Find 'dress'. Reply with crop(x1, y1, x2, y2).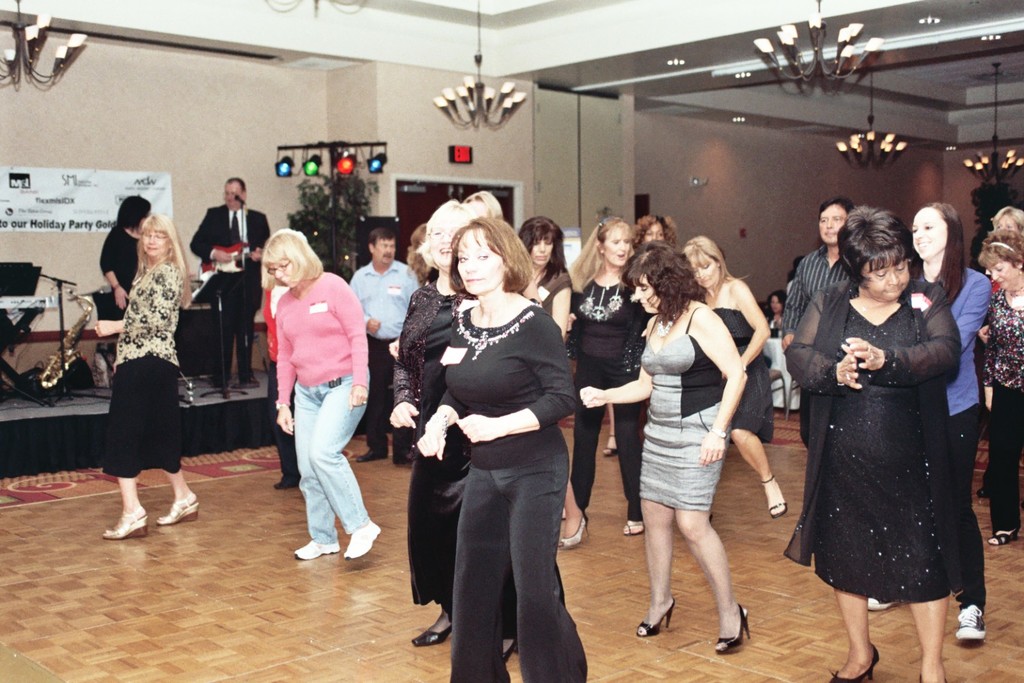
crop(639, 303, 730, 512).
